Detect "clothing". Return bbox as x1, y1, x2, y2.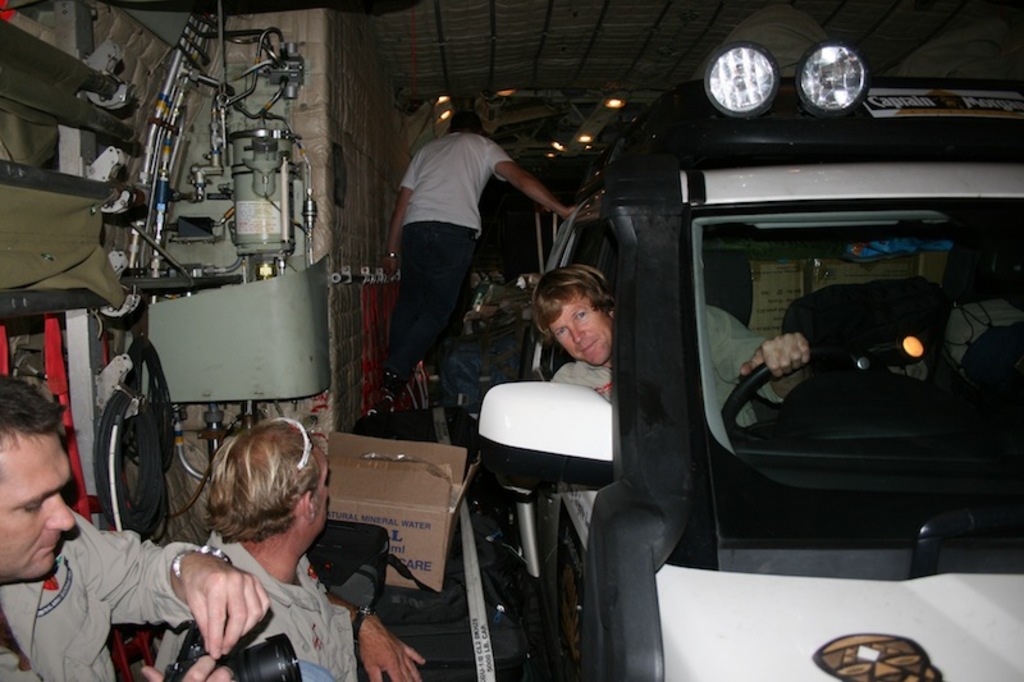
399, 132, 512, 358.
